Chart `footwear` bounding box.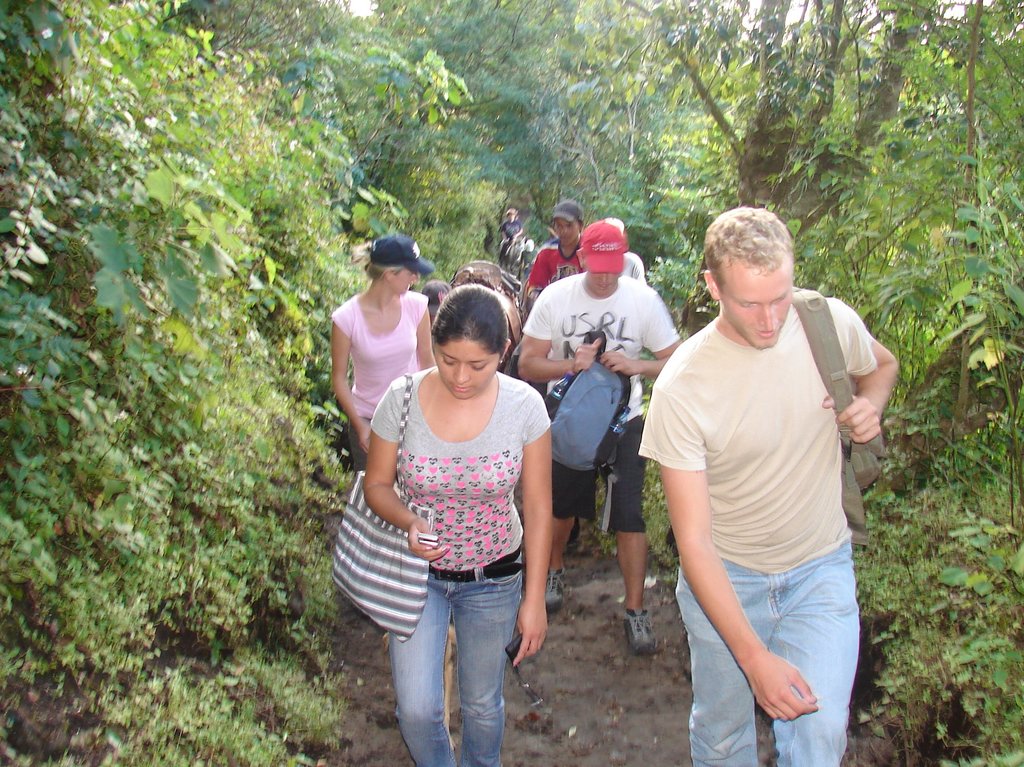
Charted: {"left": 546, "top": 563, "right": 563, "bottom": 610}.
